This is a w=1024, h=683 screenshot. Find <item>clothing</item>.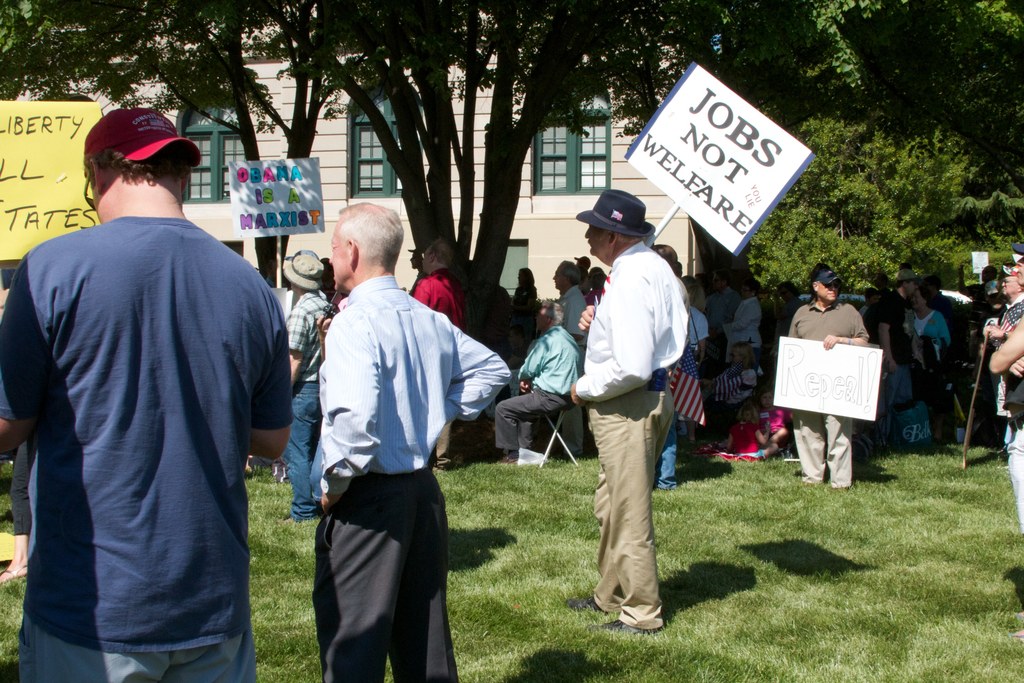
Bounding box: [x1=723, y1=293, x2=764, y2=370].
